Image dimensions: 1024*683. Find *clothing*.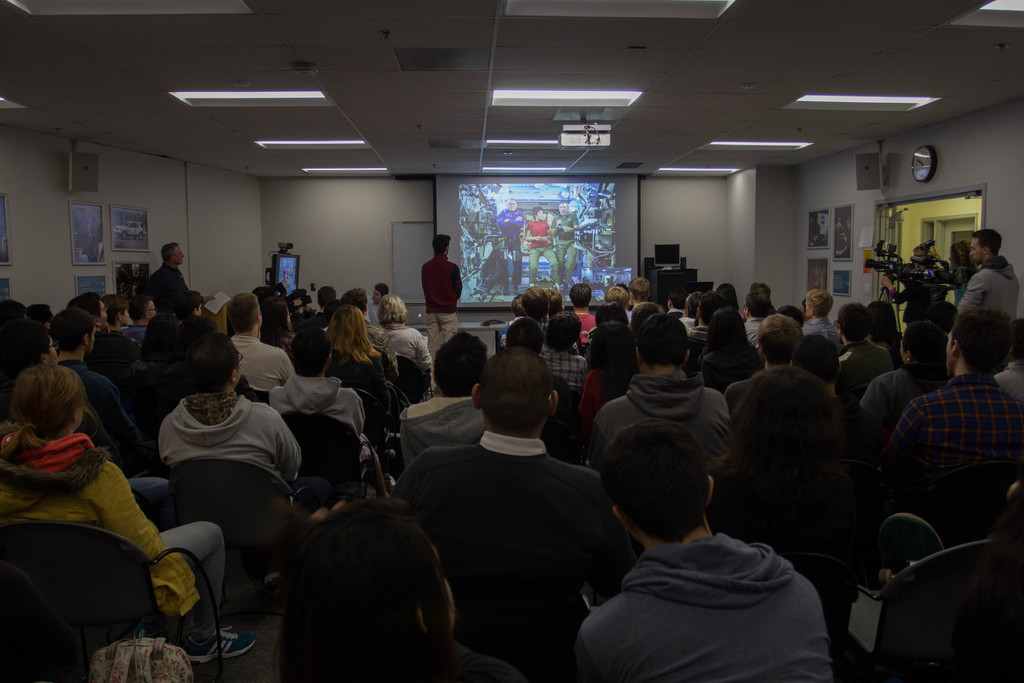
crop(719, 364, 831, 430).
